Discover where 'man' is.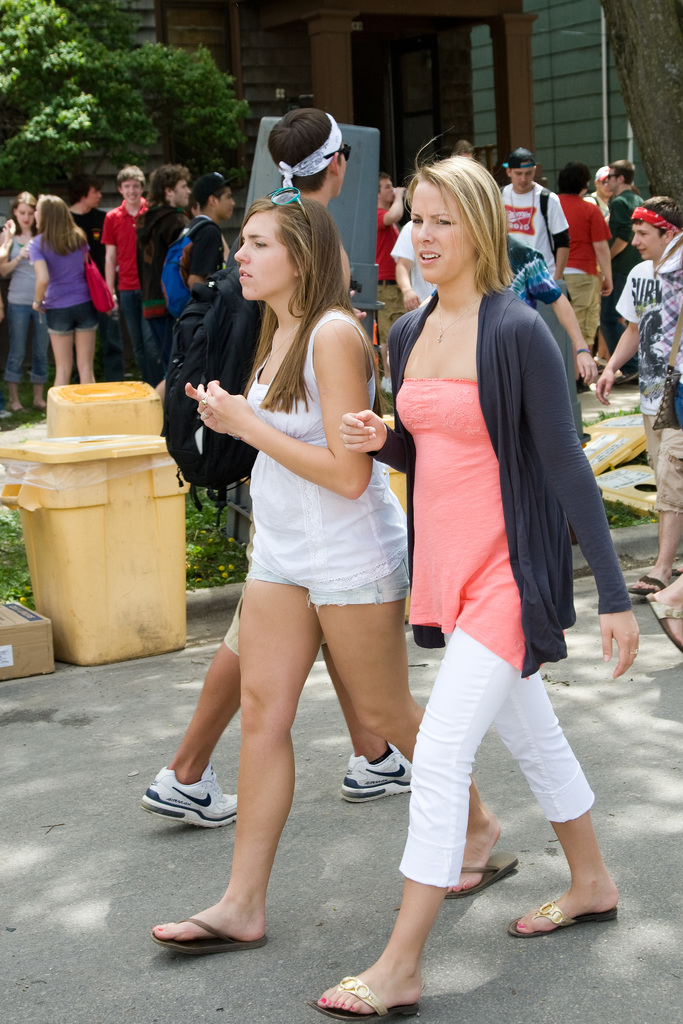
Discovered at detection(377, 176, 404, 351).
